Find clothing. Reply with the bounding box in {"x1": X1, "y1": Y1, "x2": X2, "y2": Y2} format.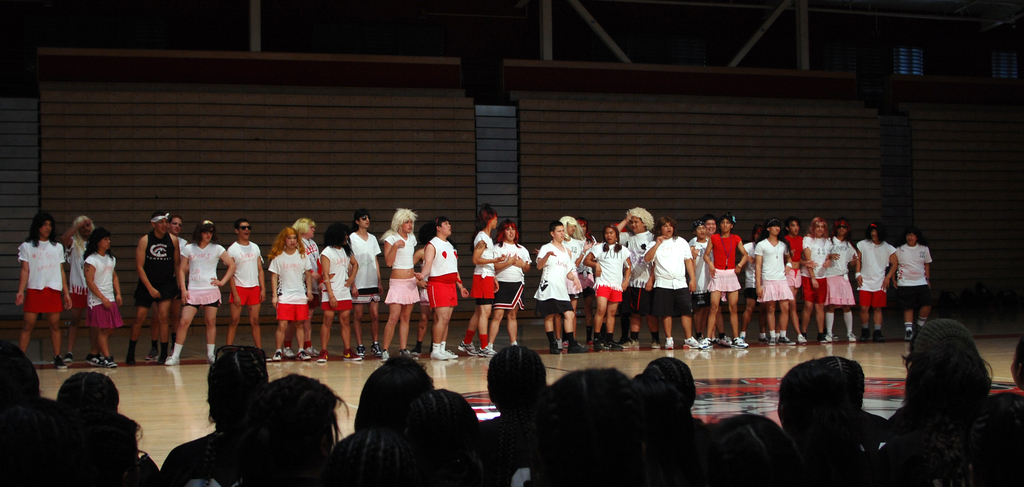
{"x1": 357, "y1": 280, "x2": 380, "y2": 294}.
